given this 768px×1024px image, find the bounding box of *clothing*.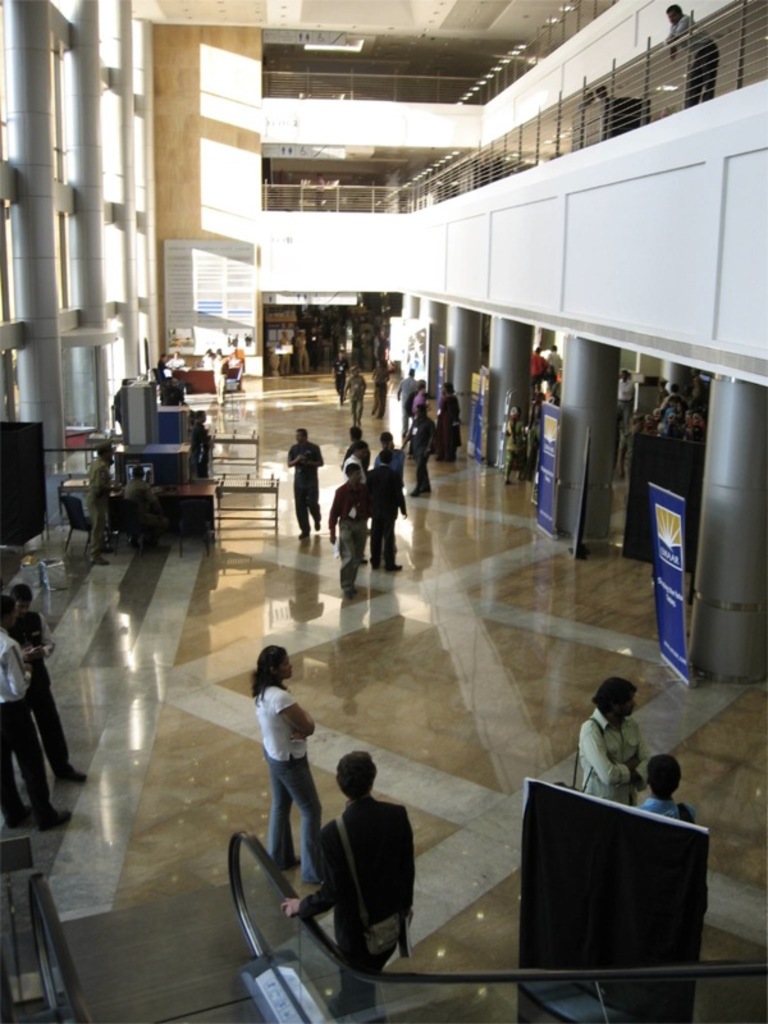
[332,356,356,403].
